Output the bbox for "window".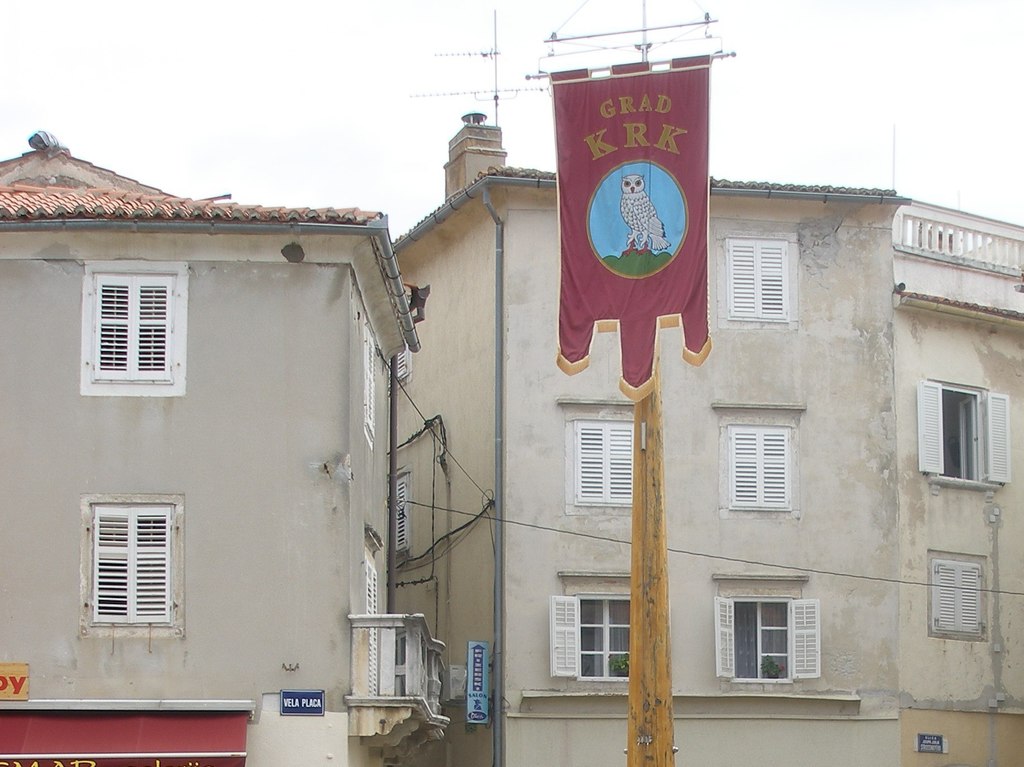
79,490,187,636.
